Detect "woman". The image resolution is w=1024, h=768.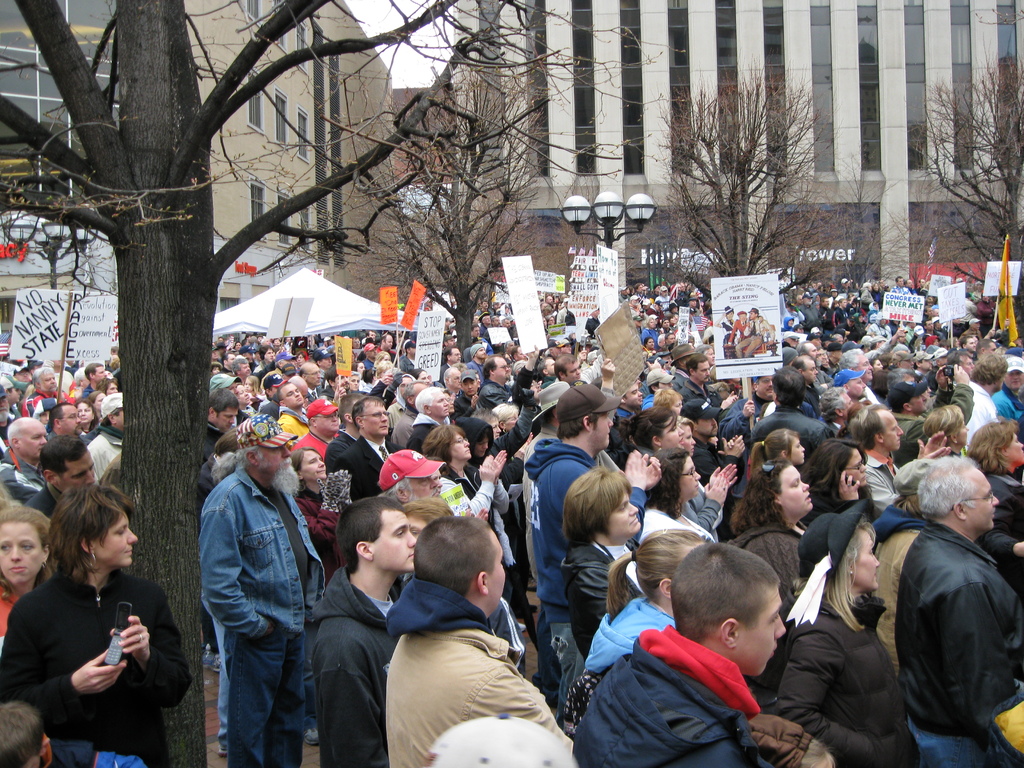
[left=923, top=399, right=971, bottom=461].
